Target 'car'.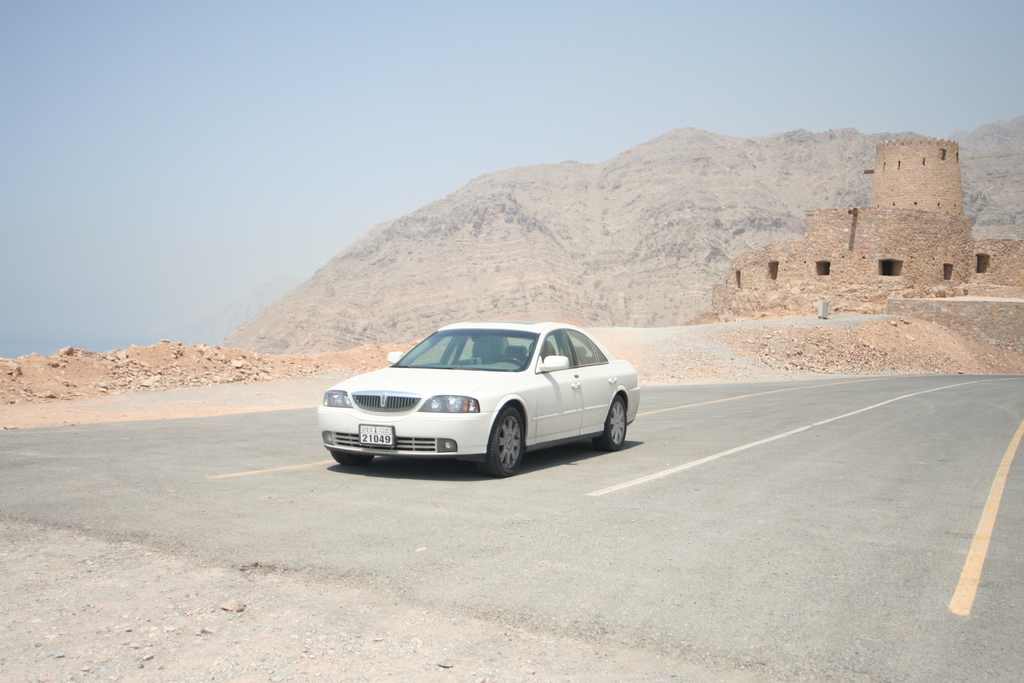
Target region: bbox=(312, 318, 645, 475).
